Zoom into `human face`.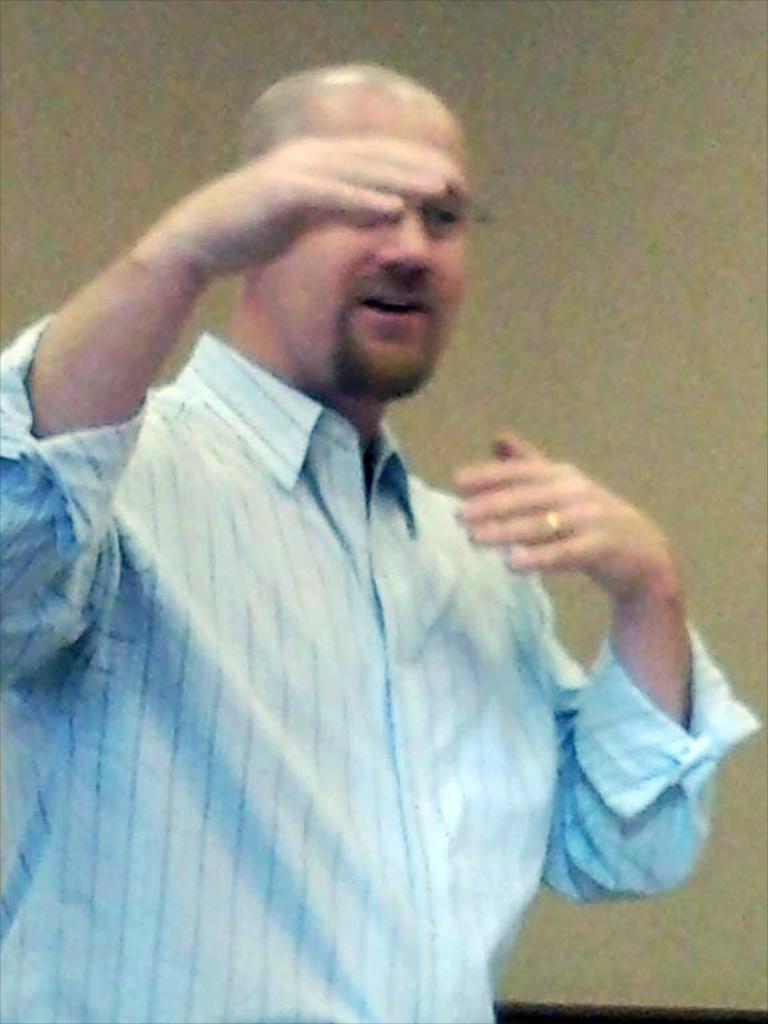
Zoom target: locate(257, 120, 469, 396).
